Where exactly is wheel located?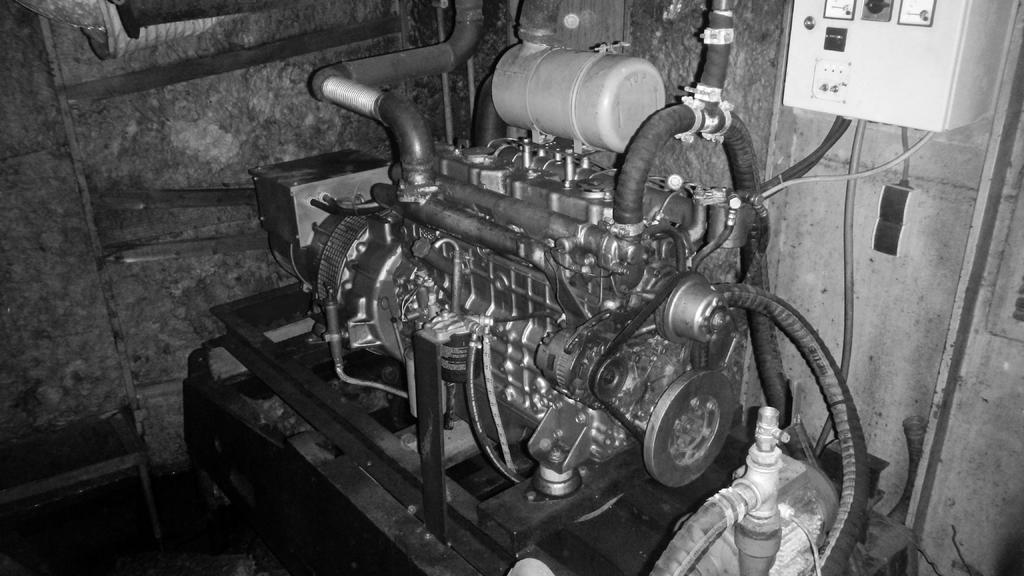
Its bounding box is BBox(659, 385, 732, 480).
